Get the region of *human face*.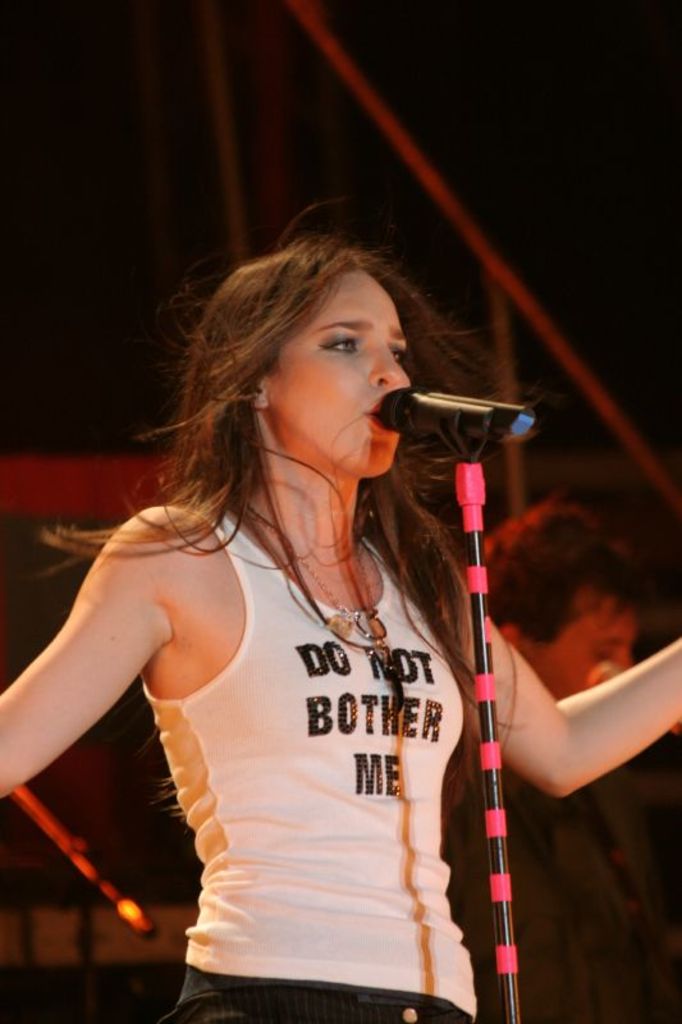
<region>266, 270, 409, 483</region>.
